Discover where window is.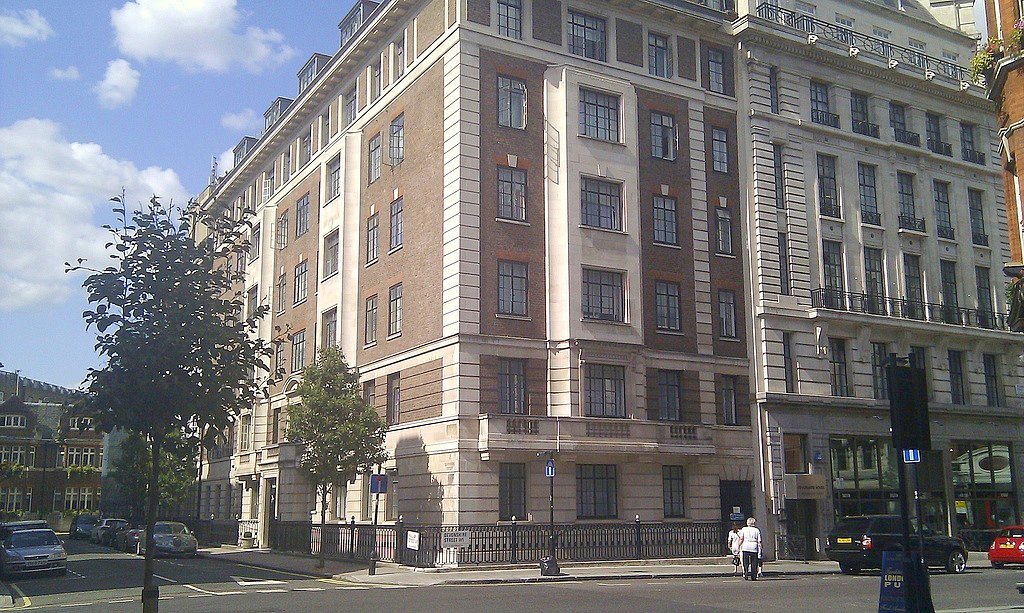
Discovered at bbox=[914, 344, 930, 397].
